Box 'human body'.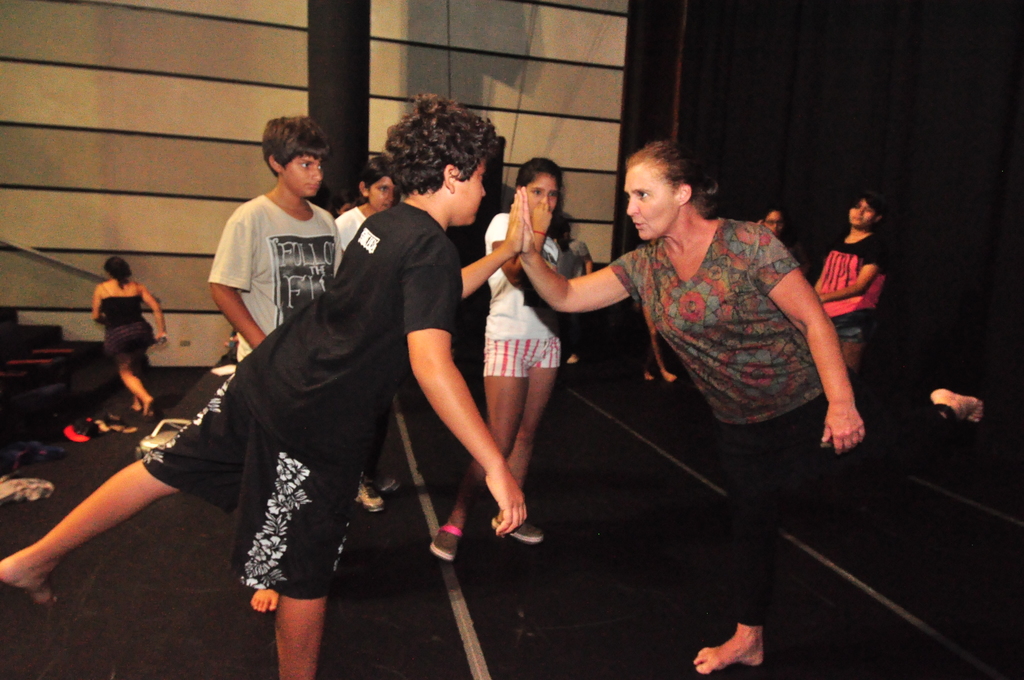
(left=519, top=207, right=863, bottom=677).
